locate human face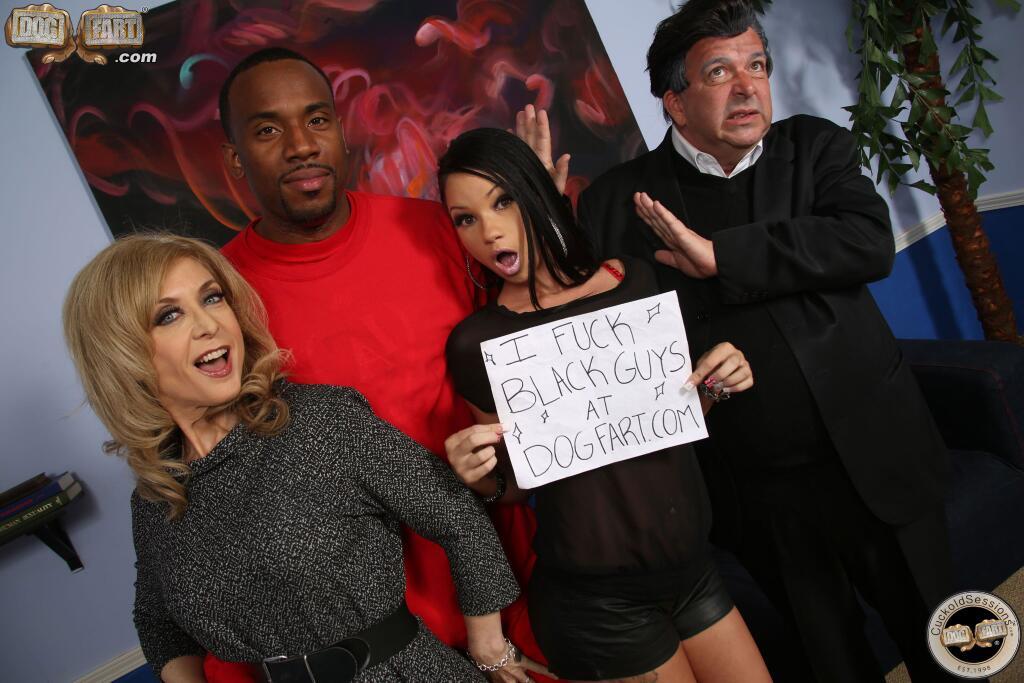
select_region(152, 251, 246, 408)
